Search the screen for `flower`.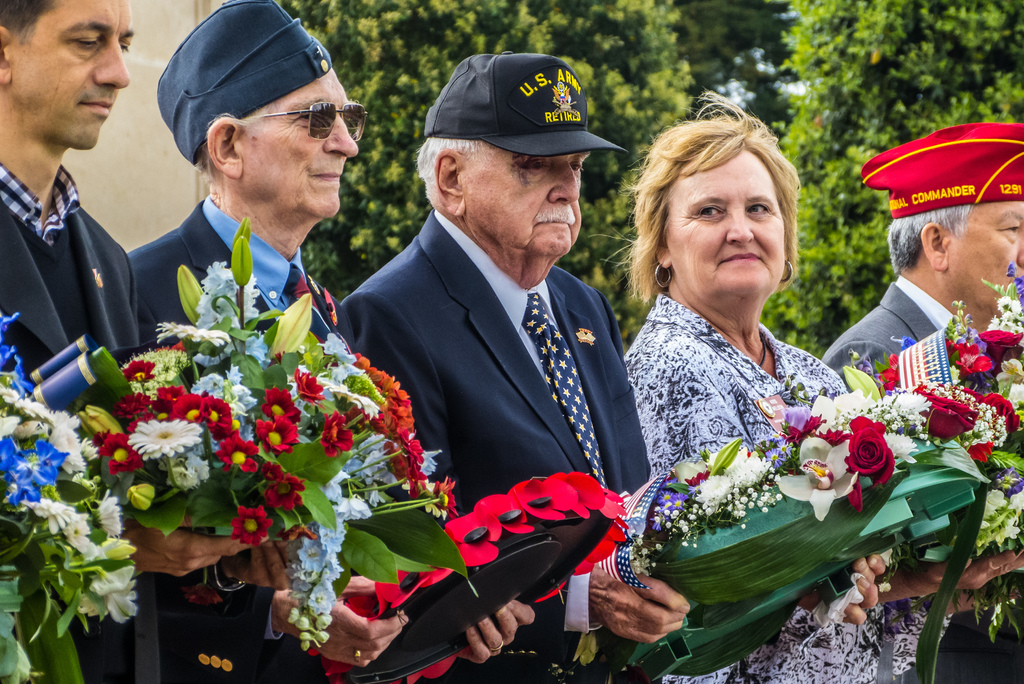
Found at select_region(232, 509, 272, 546).
